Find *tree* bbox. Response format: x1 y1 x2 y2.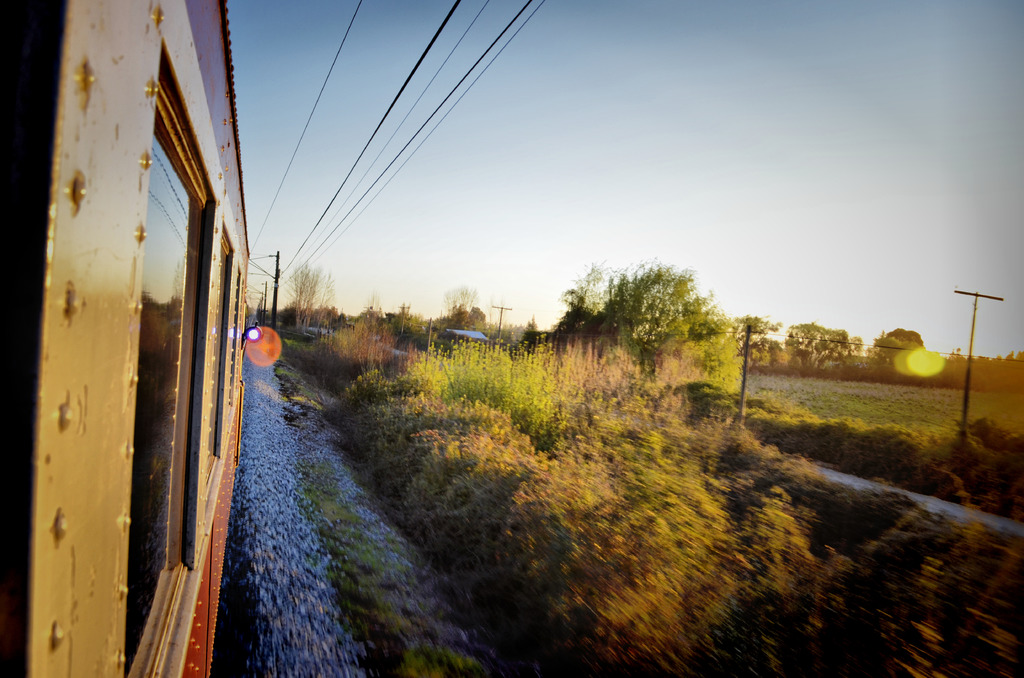
782 318 851 376.
